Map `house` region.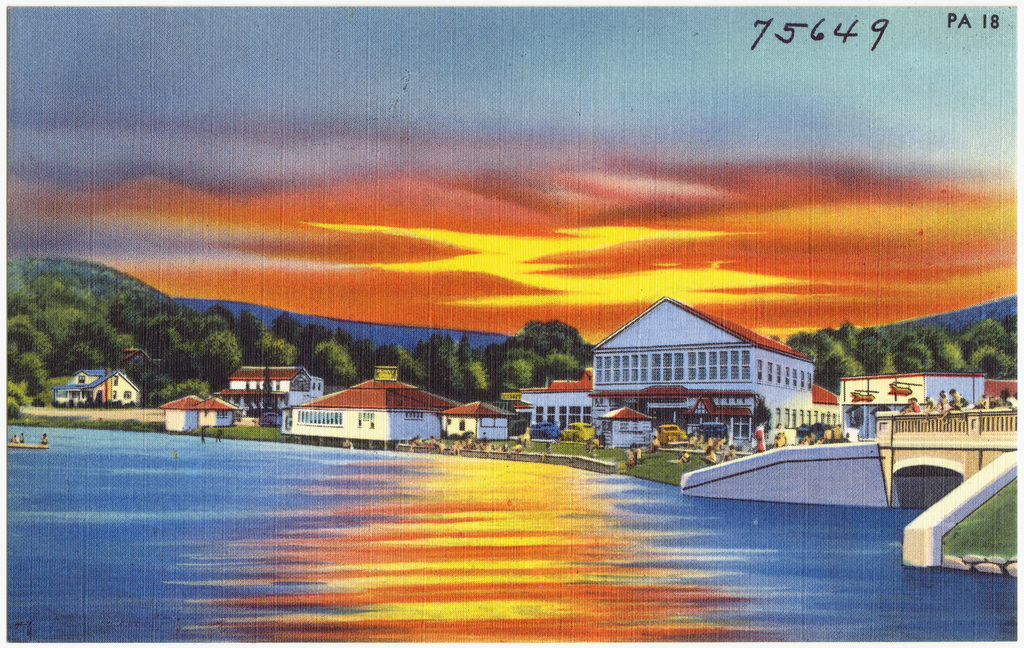
Mapped to [502, 383, 601, 441].
